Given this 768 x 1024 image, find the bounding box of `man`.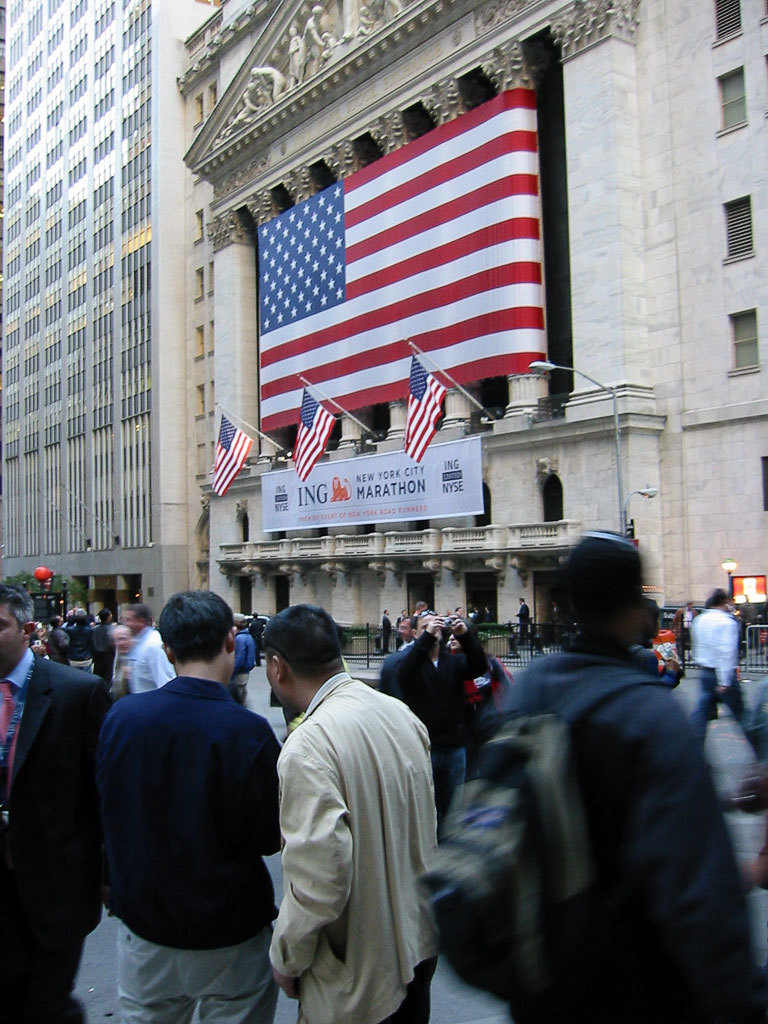
502:526:759:1023.
